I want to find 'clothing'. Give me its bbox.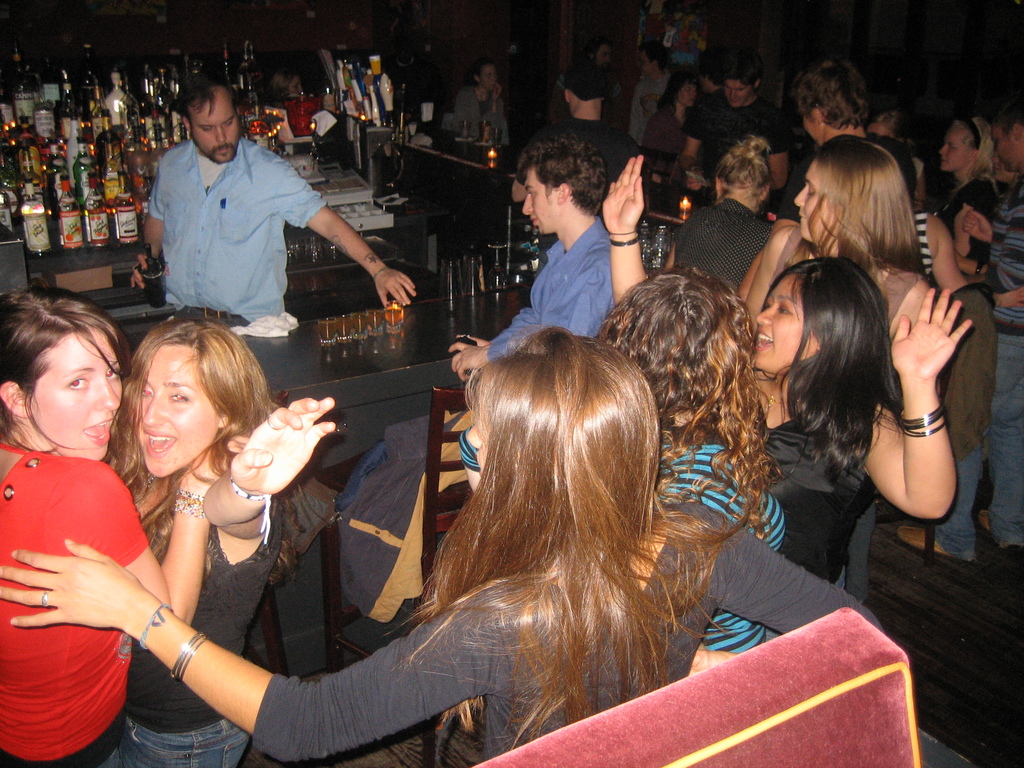
[left=110, top=494, right=282, bottom=767].
